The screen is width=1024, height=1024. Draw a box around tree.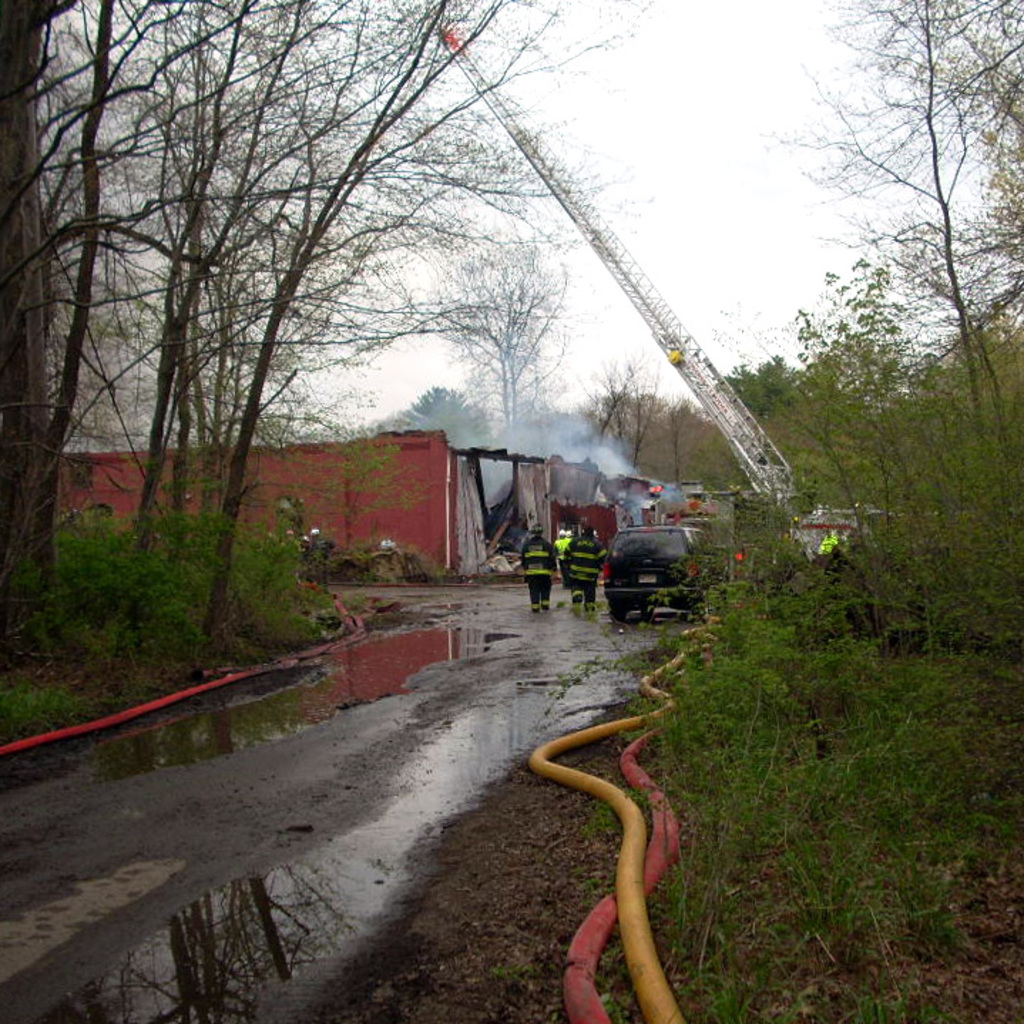
393,387,491,457.
